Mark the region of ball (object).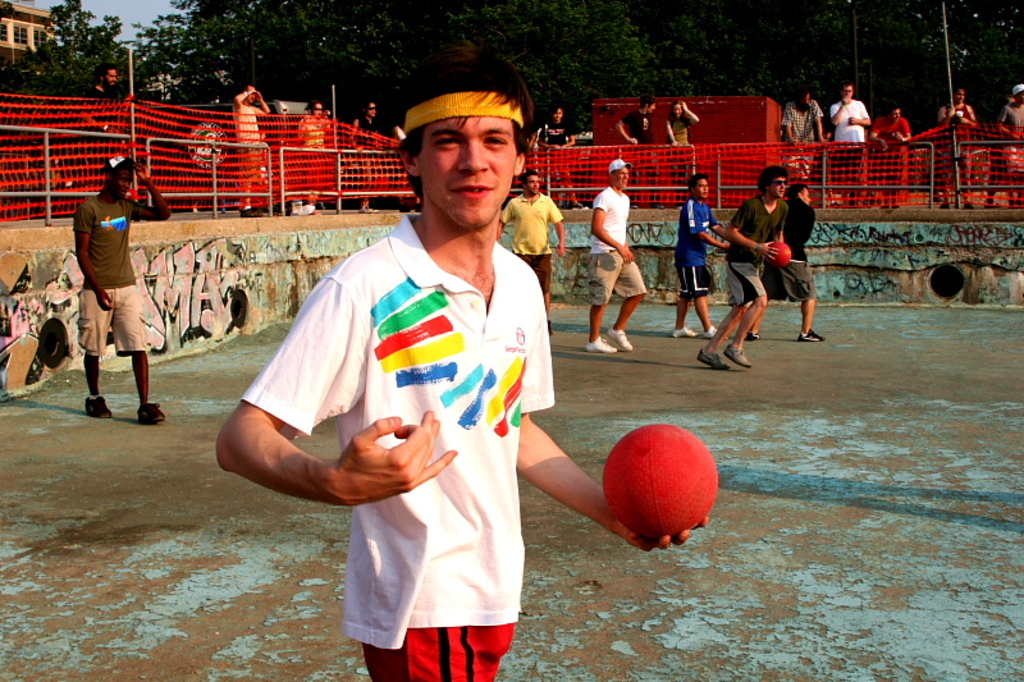
Region: Rect(769, 242, 792, 269).
